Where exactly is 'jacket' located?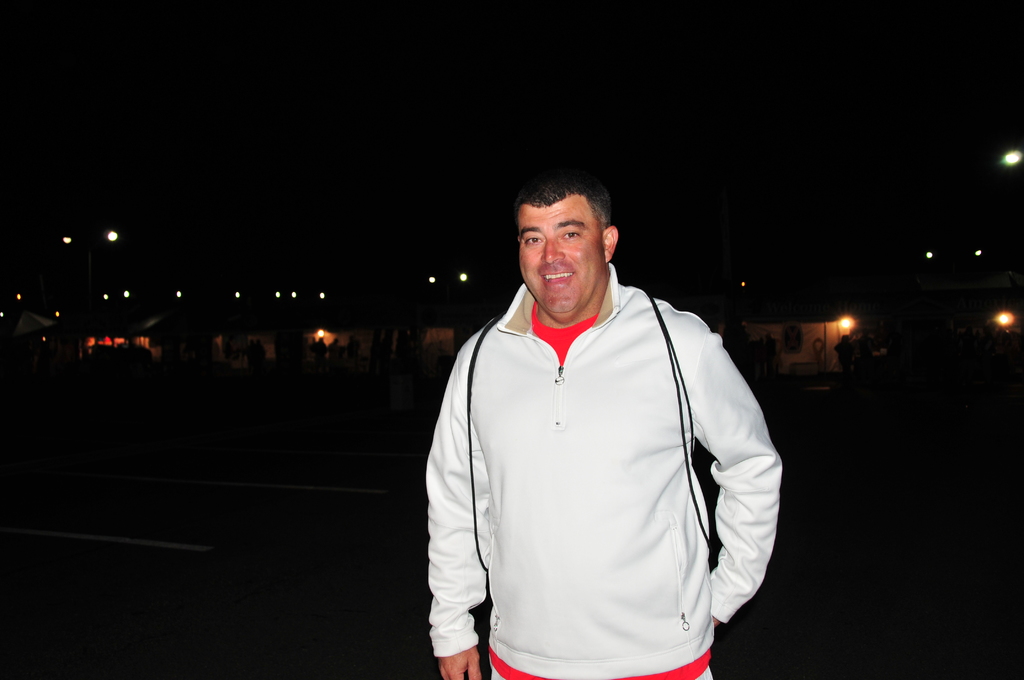
Its bounding box is region(419, 239, 769, 669).
